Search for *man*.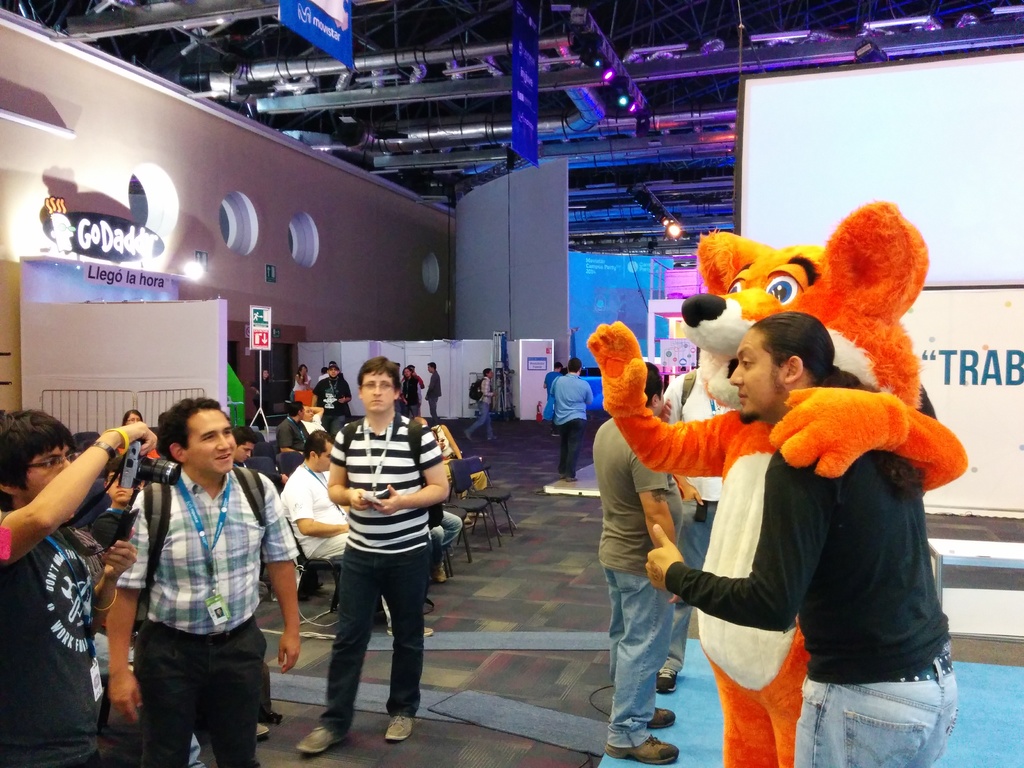
Found at <bbox>424, 363, 442, 424</bbox>.
